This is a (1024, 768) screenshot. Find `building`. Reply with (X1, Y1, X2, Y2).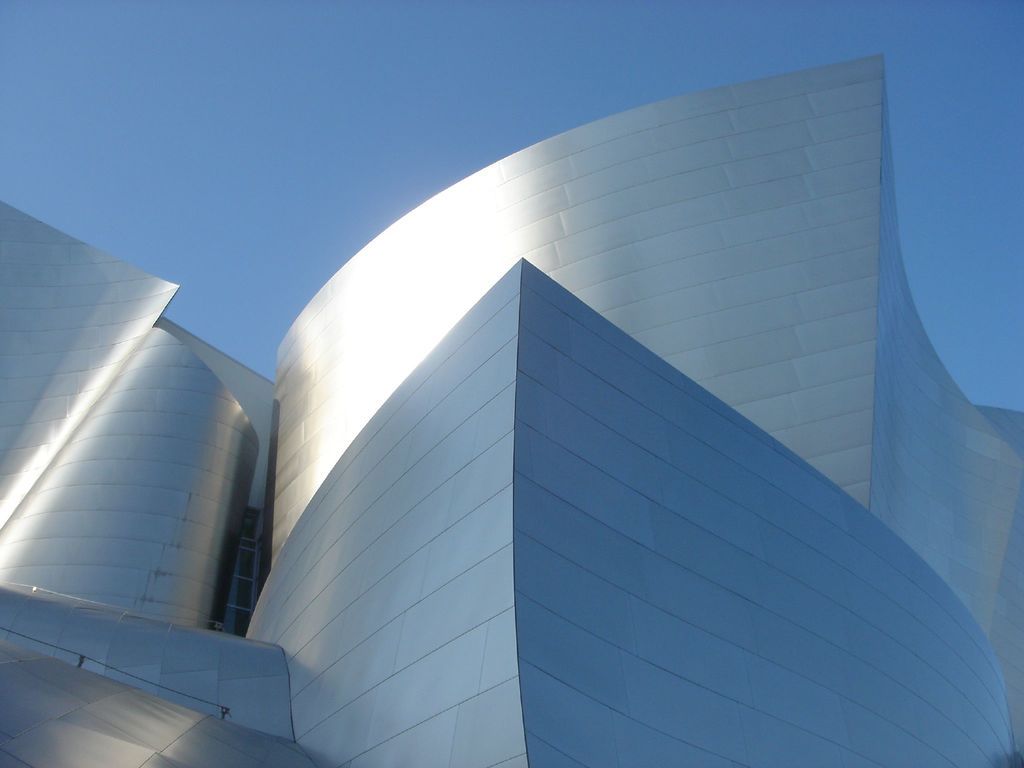
(0, 48, 1023, 767).
